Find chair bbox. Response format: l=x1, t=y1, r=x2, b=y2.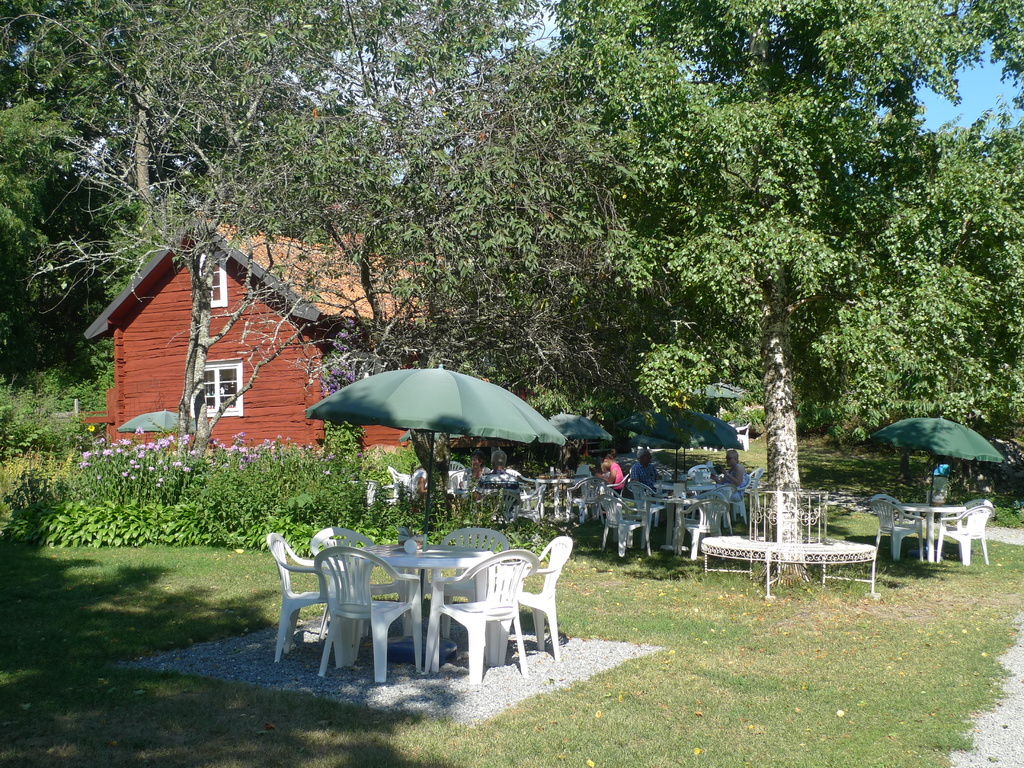
l=934, t=504, r=997, b=565.
